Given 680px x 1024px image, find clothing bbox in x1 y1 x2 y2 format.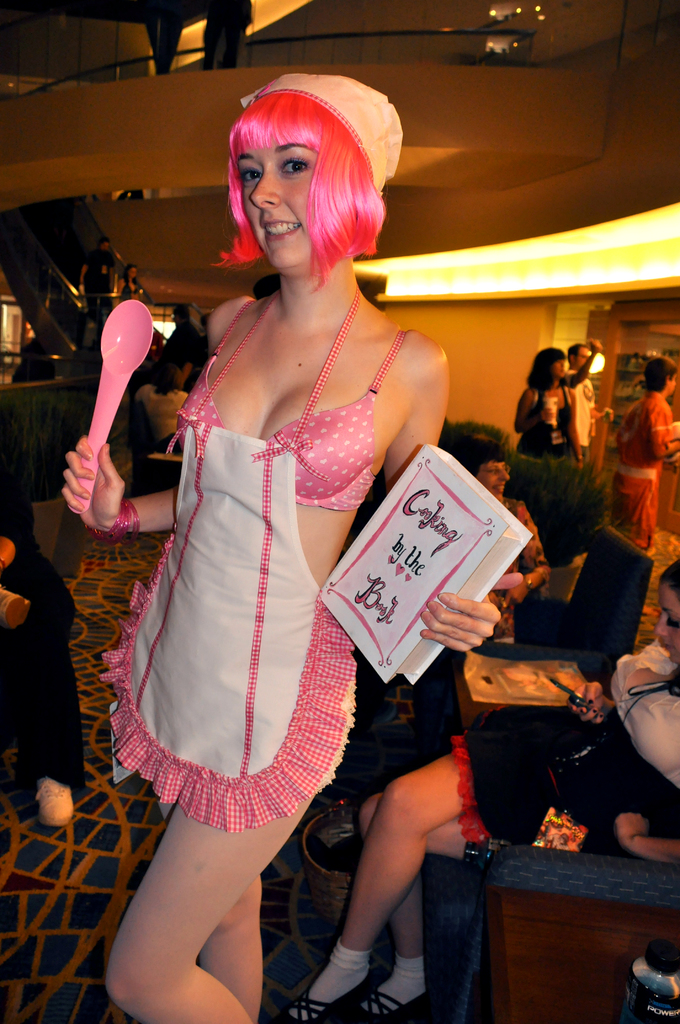
609 389 679 560.
